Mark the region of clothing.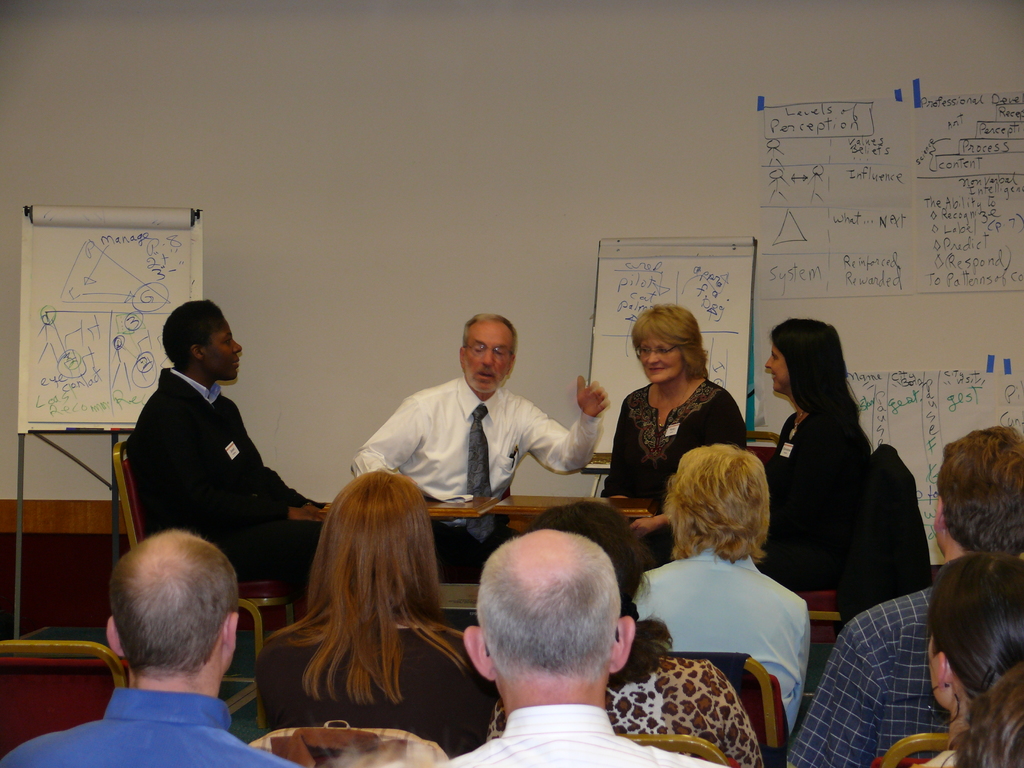
Region: (431, 703, 721, 767).
